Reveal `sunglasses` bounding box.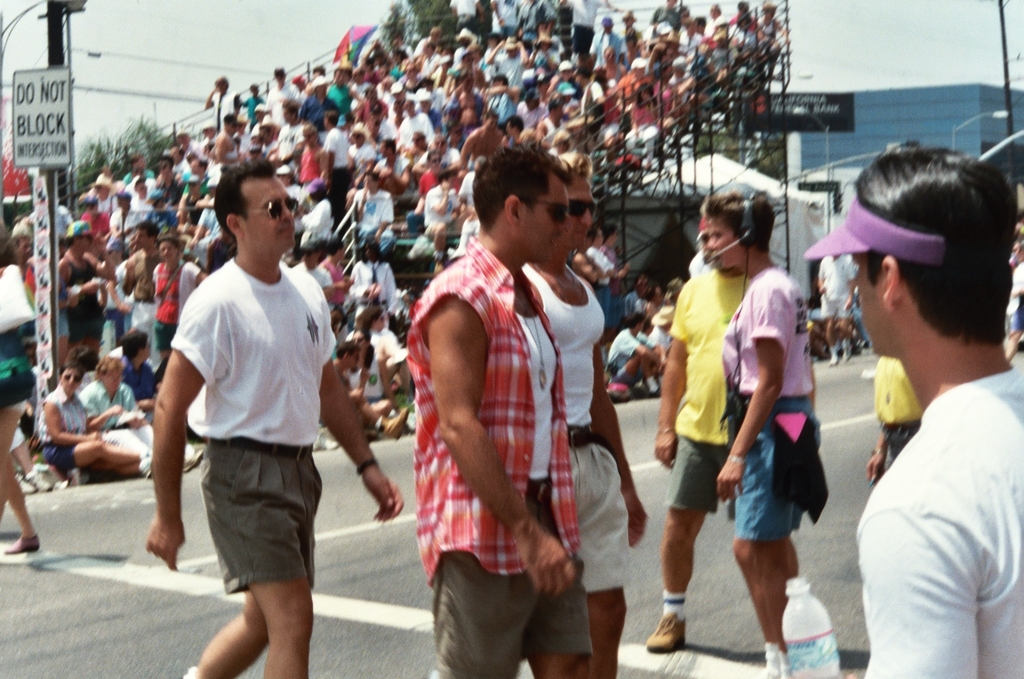
Revealed: 239,197,299,218.
